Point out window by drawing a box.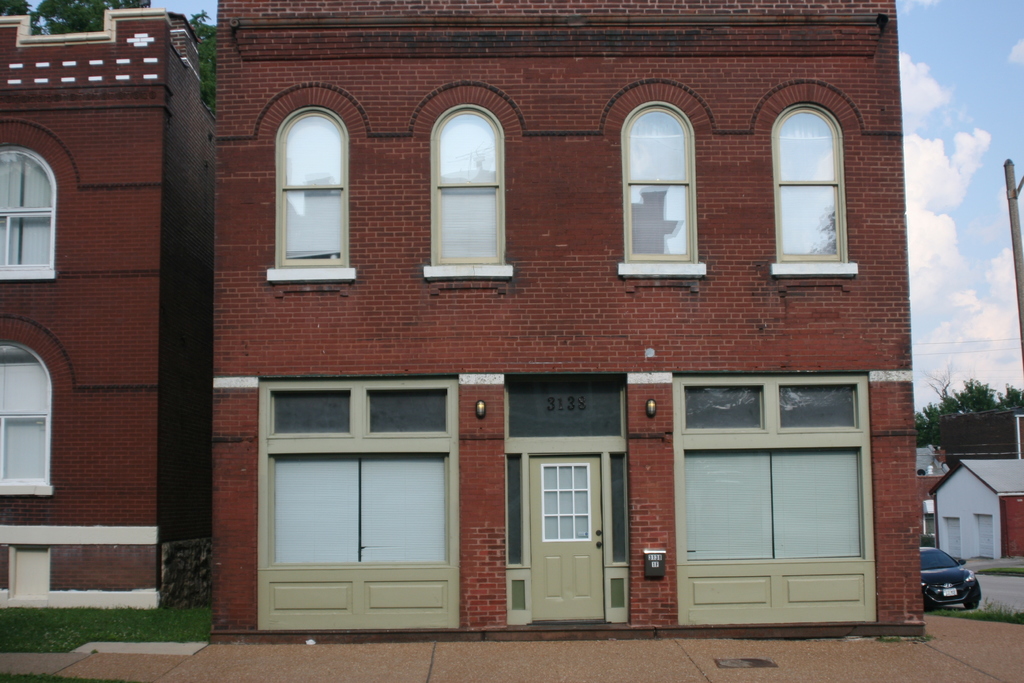
x1=682 y1=387 x2=766 y2=429.
